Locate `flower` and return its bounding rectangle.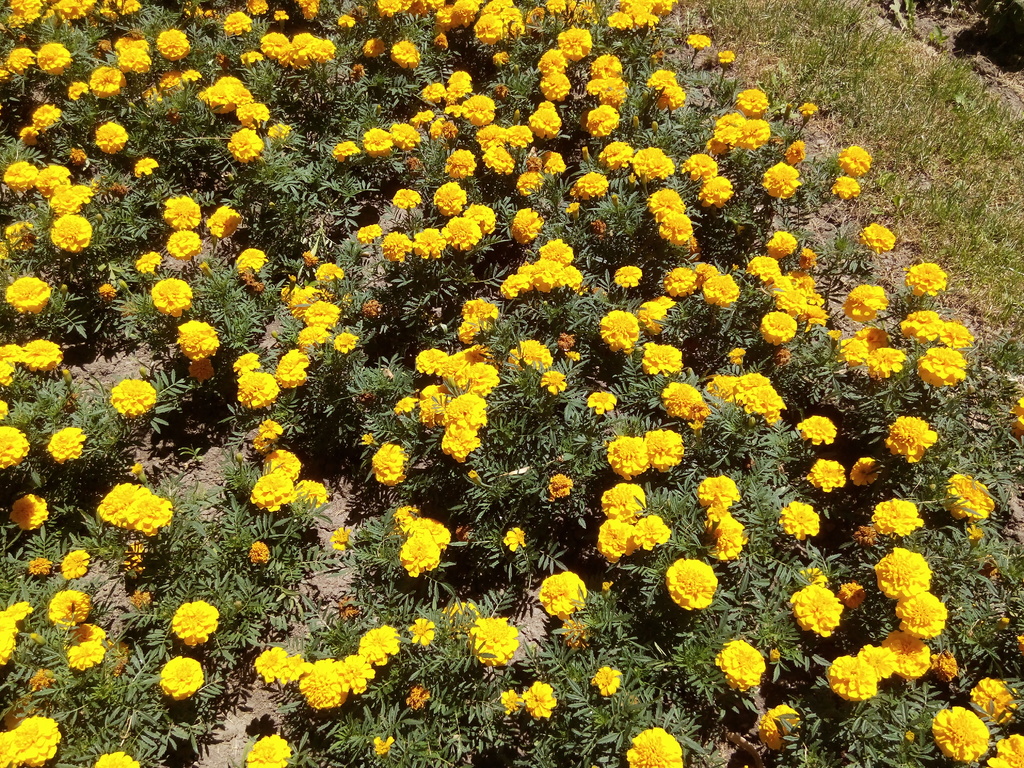
(x1=794, y1=586, x2=841, y2=635).
